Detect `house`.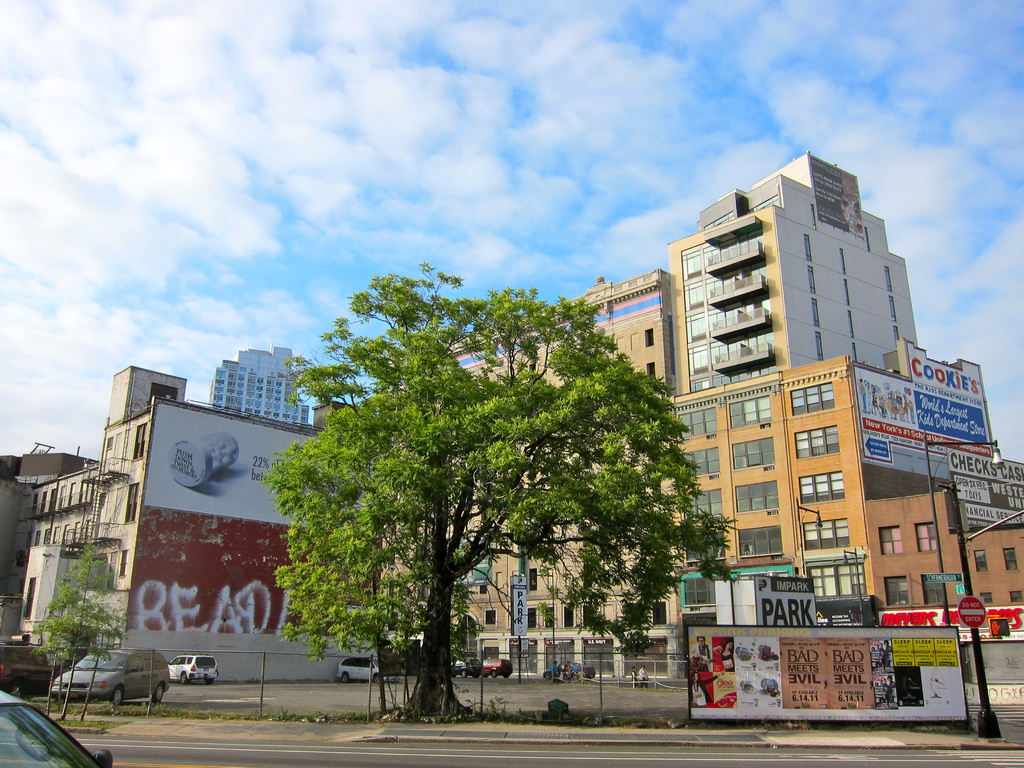
Detected at (left=653, top=333, right=993, bottom=650).
